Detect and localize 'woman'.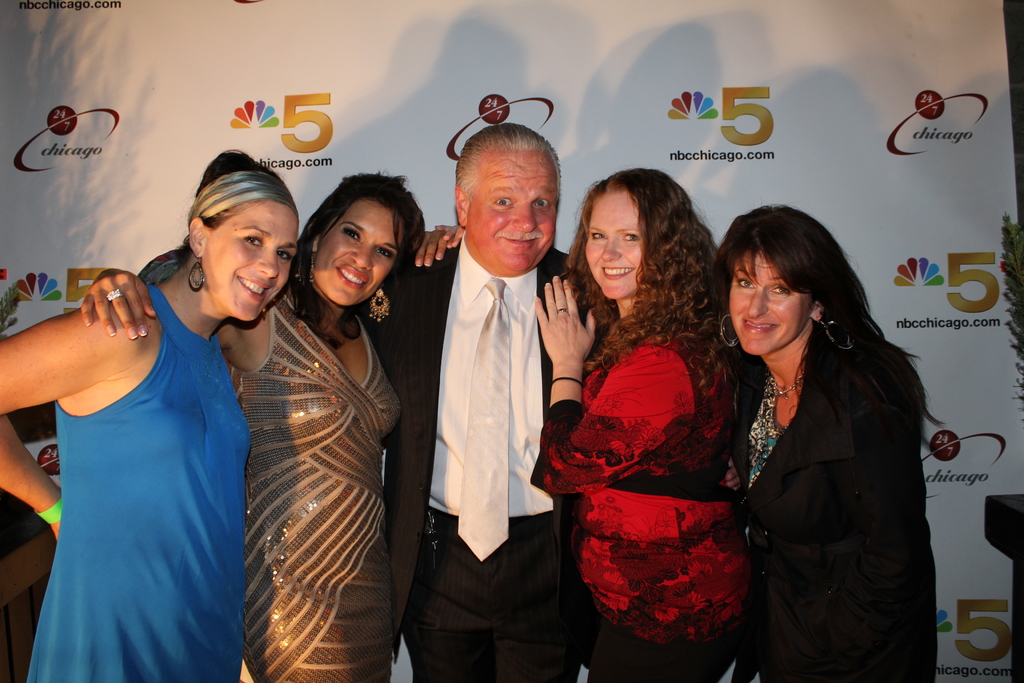
Localized at bbox(80, 169, 450, 682).
